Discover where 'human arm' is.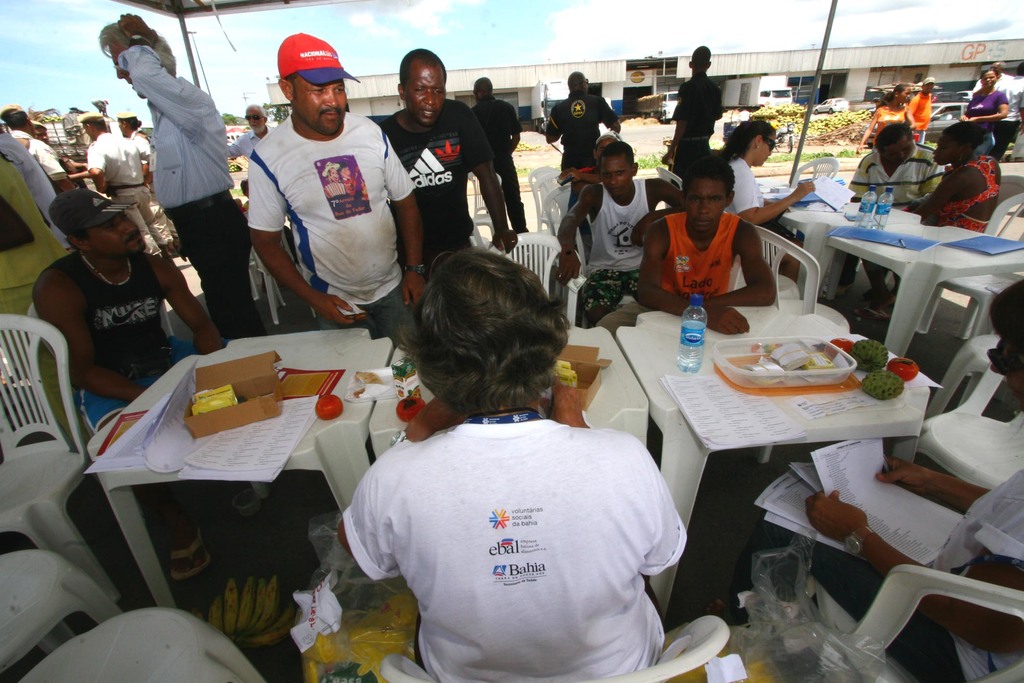
Discovered at left=699, top=219, right=776, bottom=309.
